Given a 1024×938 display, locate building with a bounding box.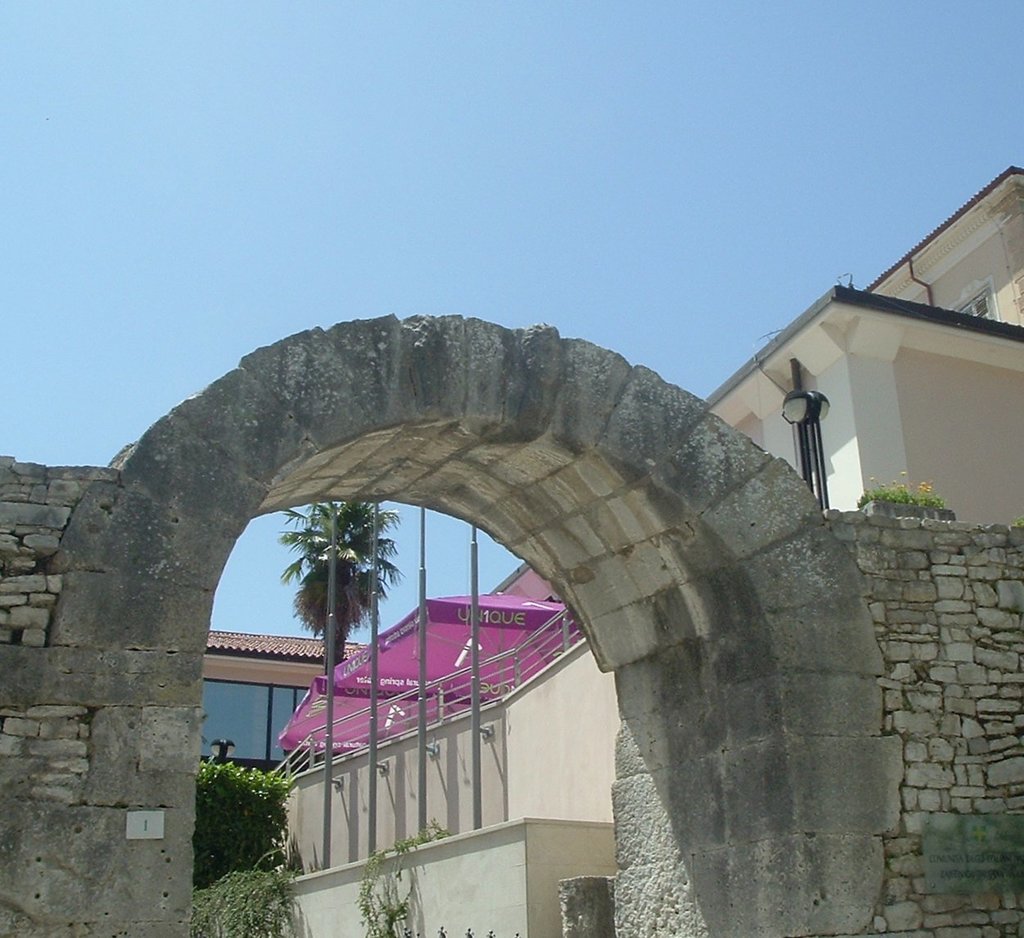
Located: box=[196, 625, 374, 778].
